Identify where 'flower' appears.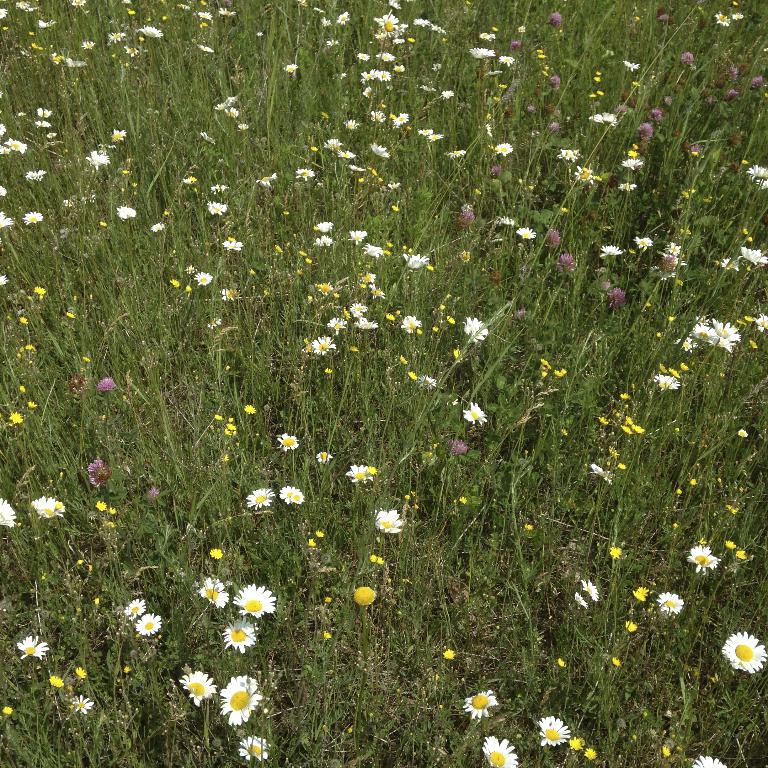
Appears at <region>544, 223, 564, 248</region>.
